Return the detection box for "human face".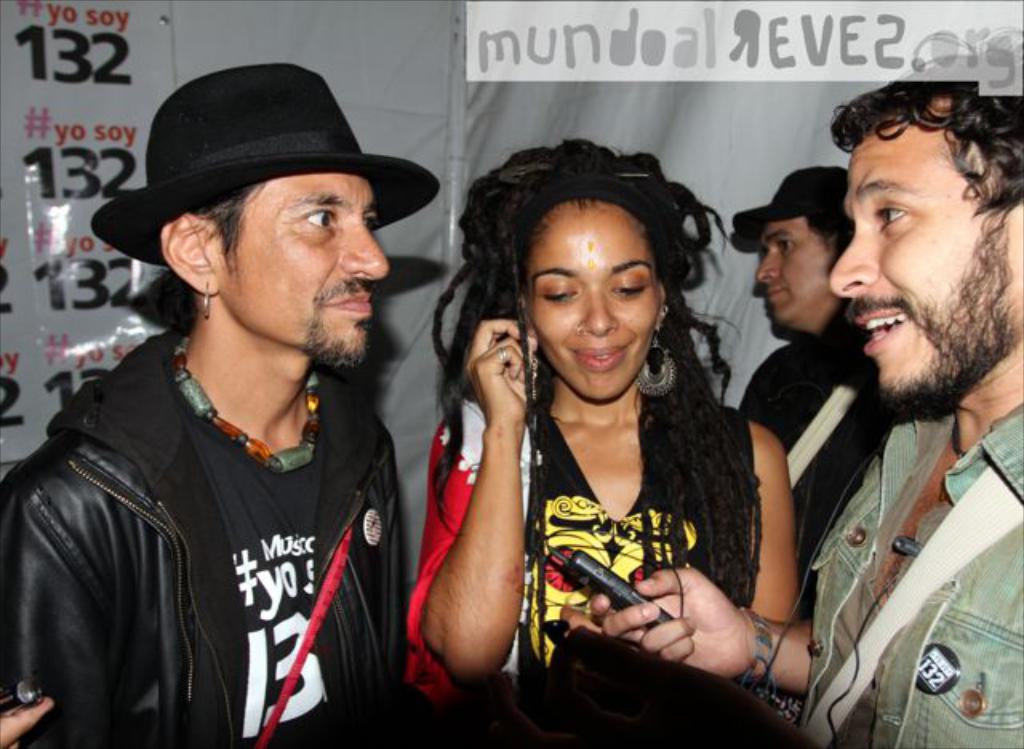
x1=829 y1=101 x2=1022 y2=416.
